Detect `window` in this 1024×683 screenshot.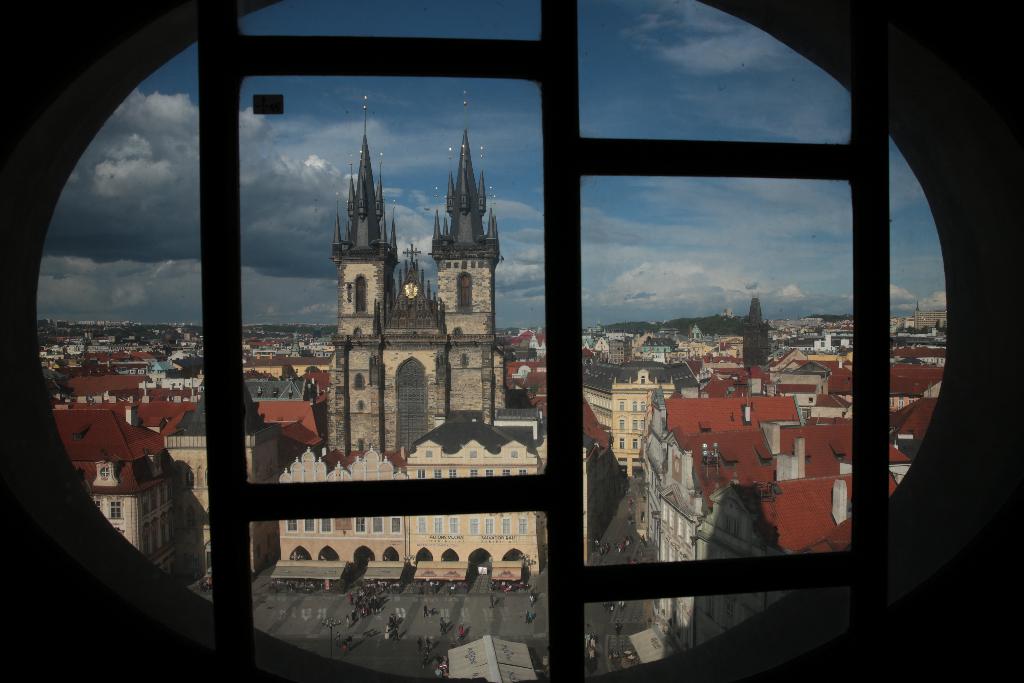
Detection: 456,270,476,312.
